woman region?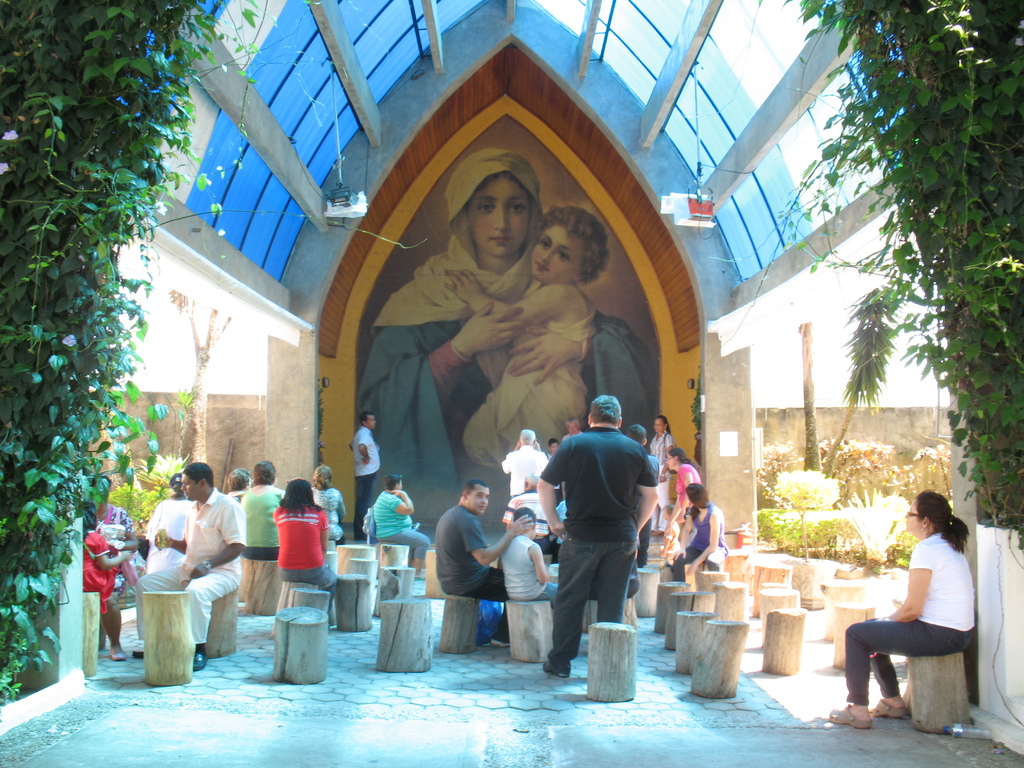
[366,474,428,580]
